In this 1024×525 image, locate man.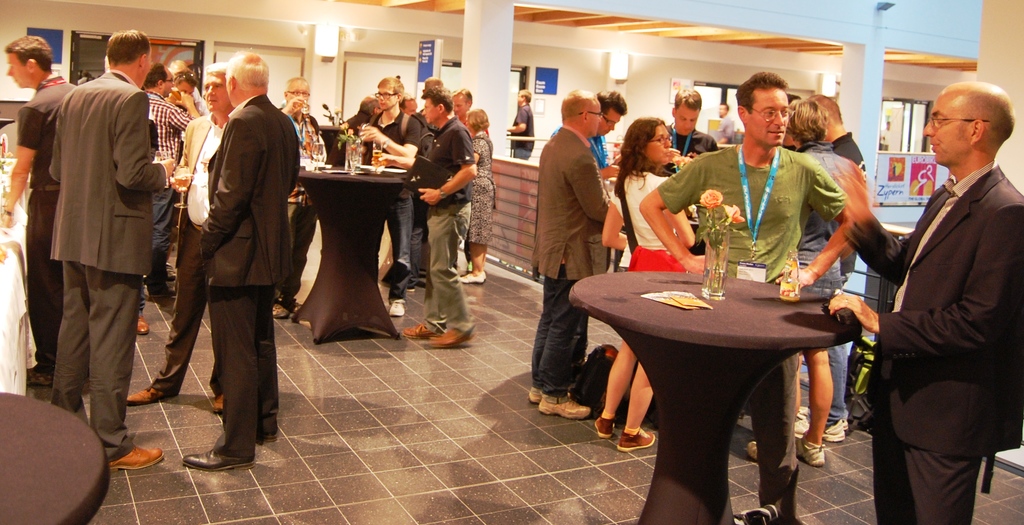
Bounding box: box(530, 92, 612, 422).
